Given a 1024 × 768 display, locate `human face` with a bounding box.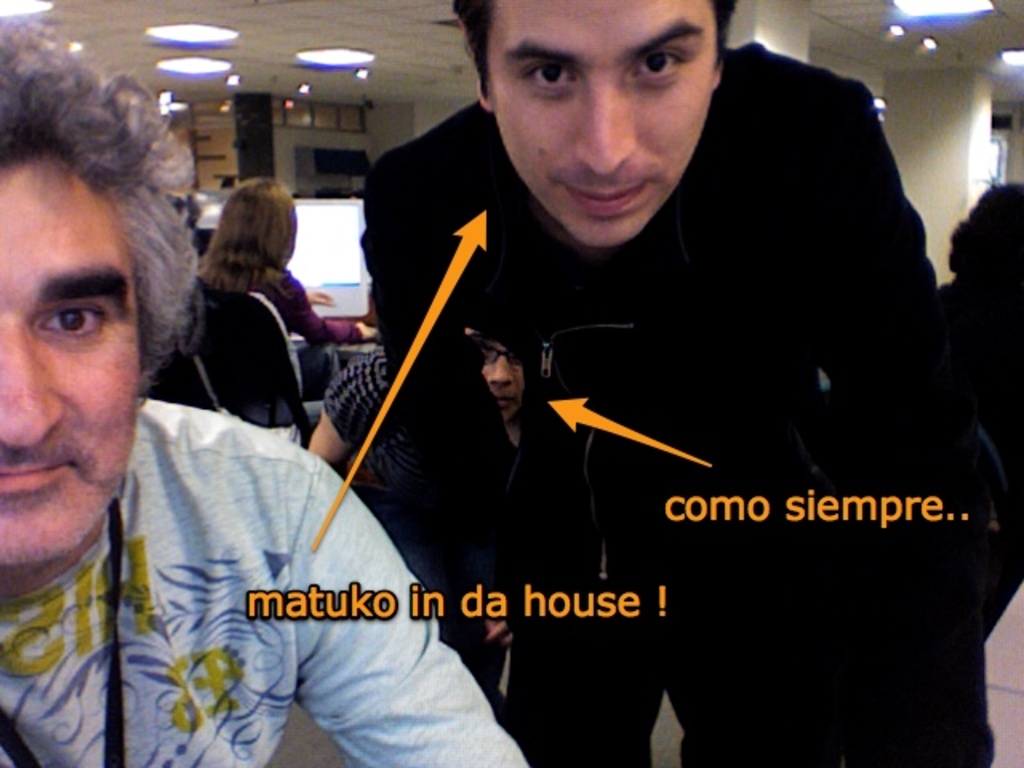
Located: locate(480, 336, 522, 418).
